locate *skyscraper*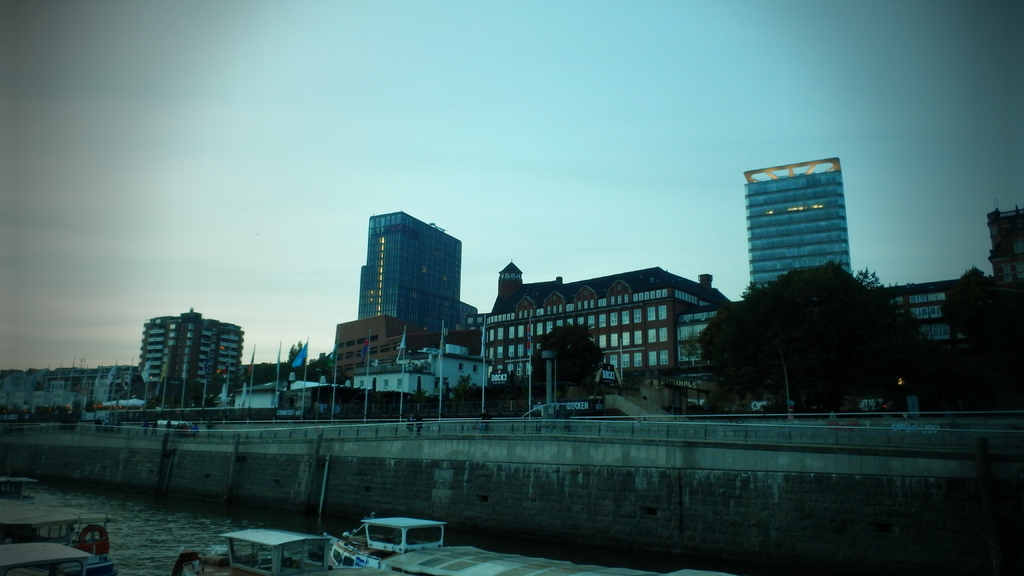
bbox=[355, 207, 484, 334]
